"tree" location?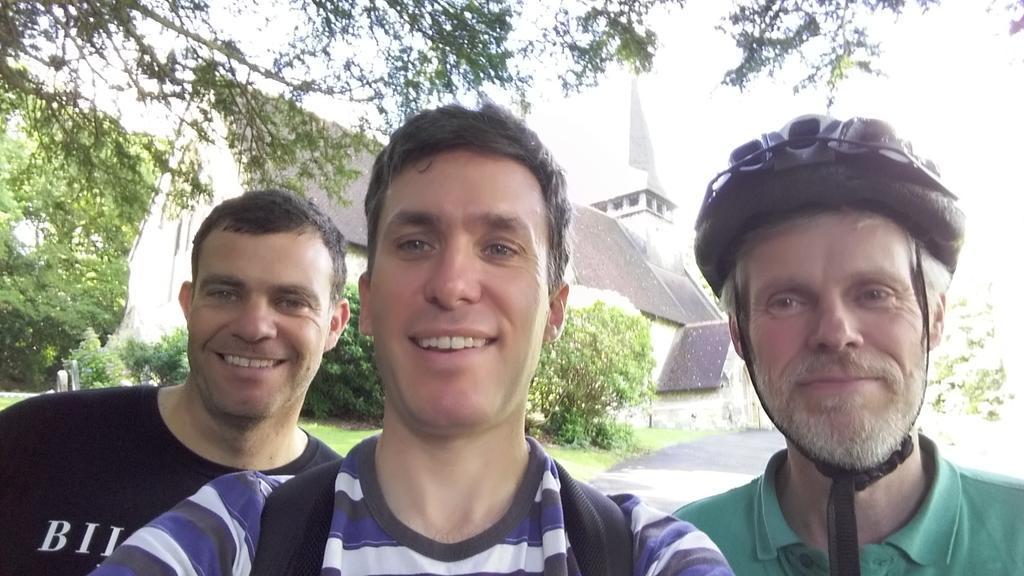
x1=0 y1=0 x2=1023 y2=136
